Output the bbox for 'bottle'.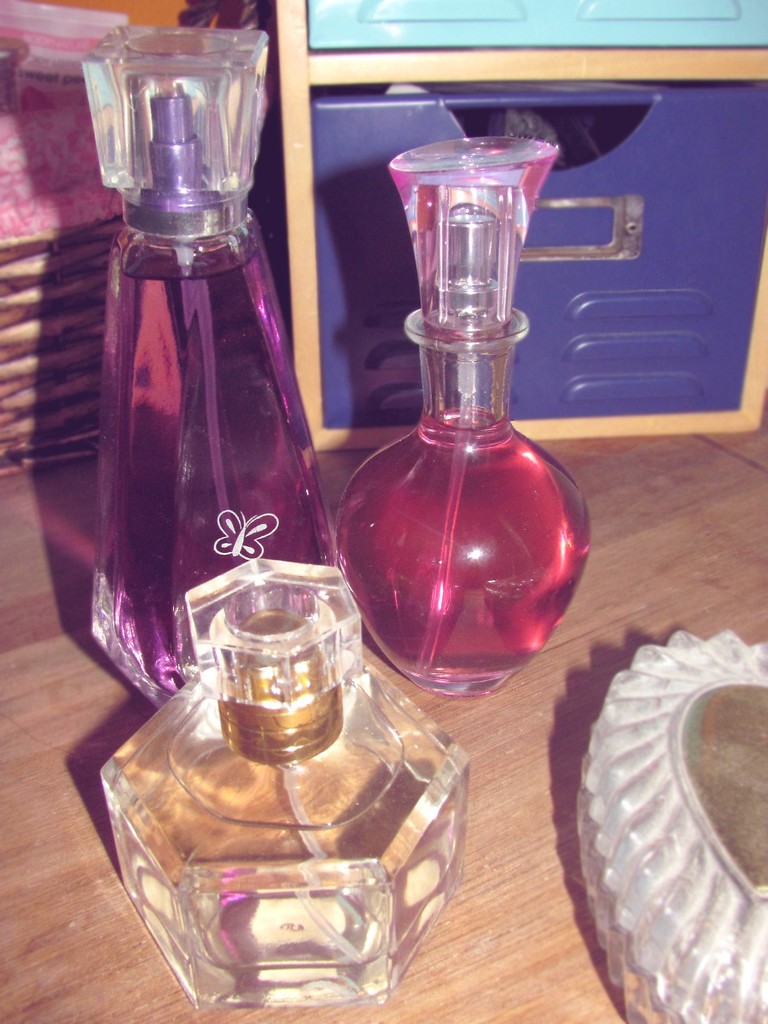
326/133/592/701.
